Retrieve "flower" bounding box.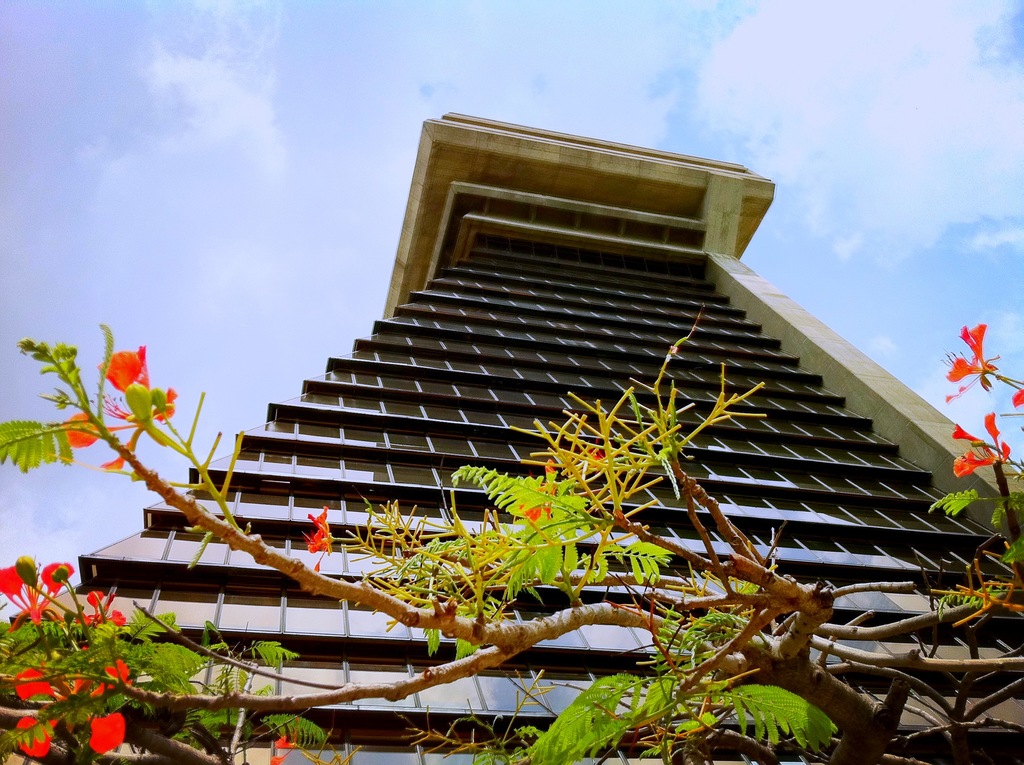
Bounding box: 0:563:76:634.
